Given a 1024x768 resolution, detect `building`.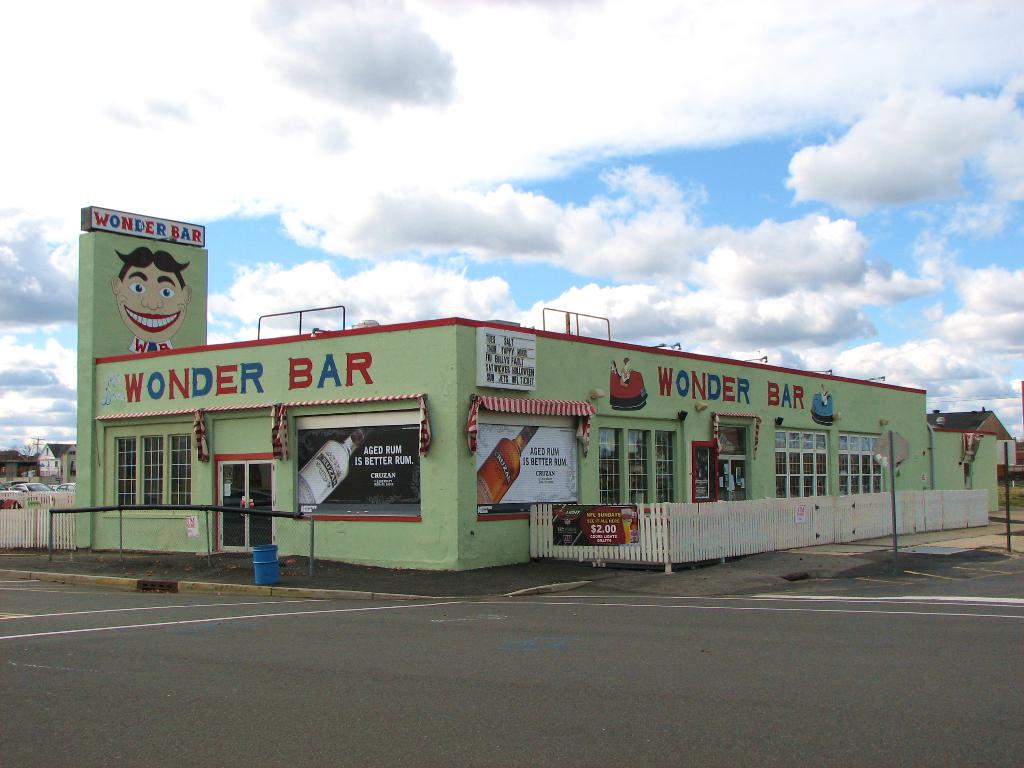
<region>926, 405, 1017, 468</region>.
